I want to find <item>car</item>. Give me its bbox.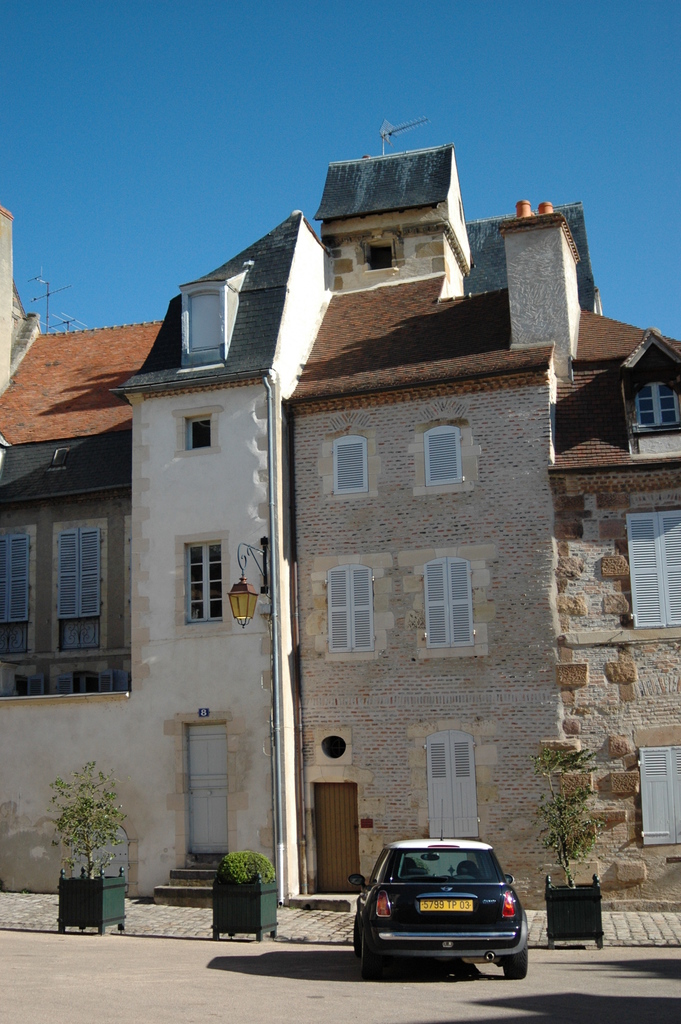
{"x1": 347, "y1": 843, "x2": 530, "y2": 985}.
